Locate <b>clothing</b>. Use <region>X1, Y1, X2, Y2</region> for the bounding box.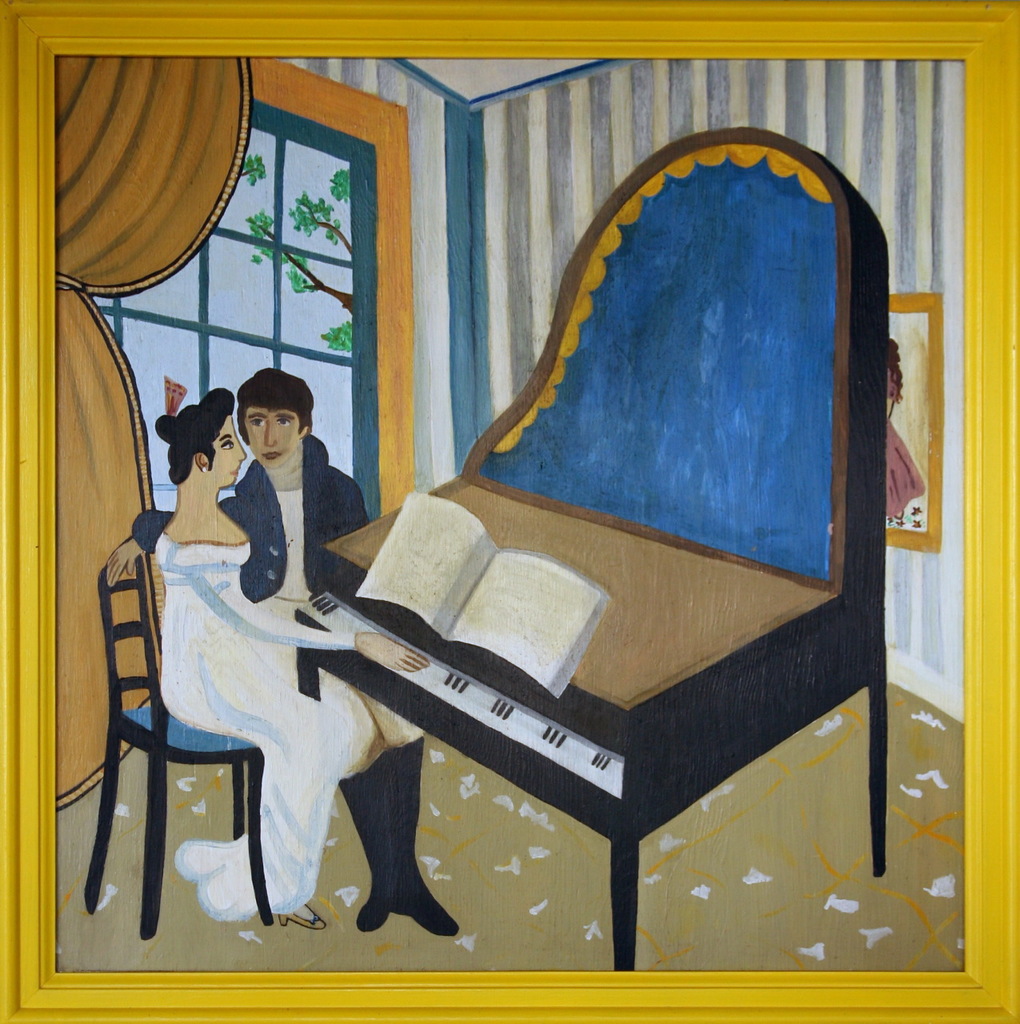
<region>154, 529, 356, 919</region>.
